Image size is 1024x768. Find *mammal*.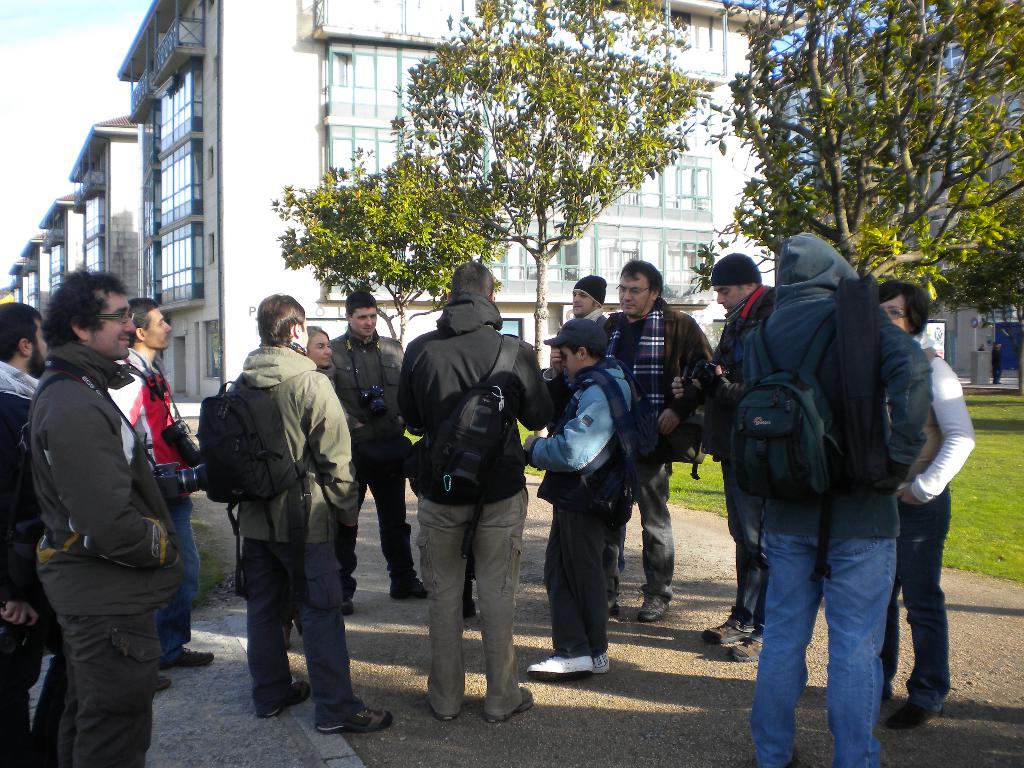
(left=606, top=259, right=717, bottom=625).
